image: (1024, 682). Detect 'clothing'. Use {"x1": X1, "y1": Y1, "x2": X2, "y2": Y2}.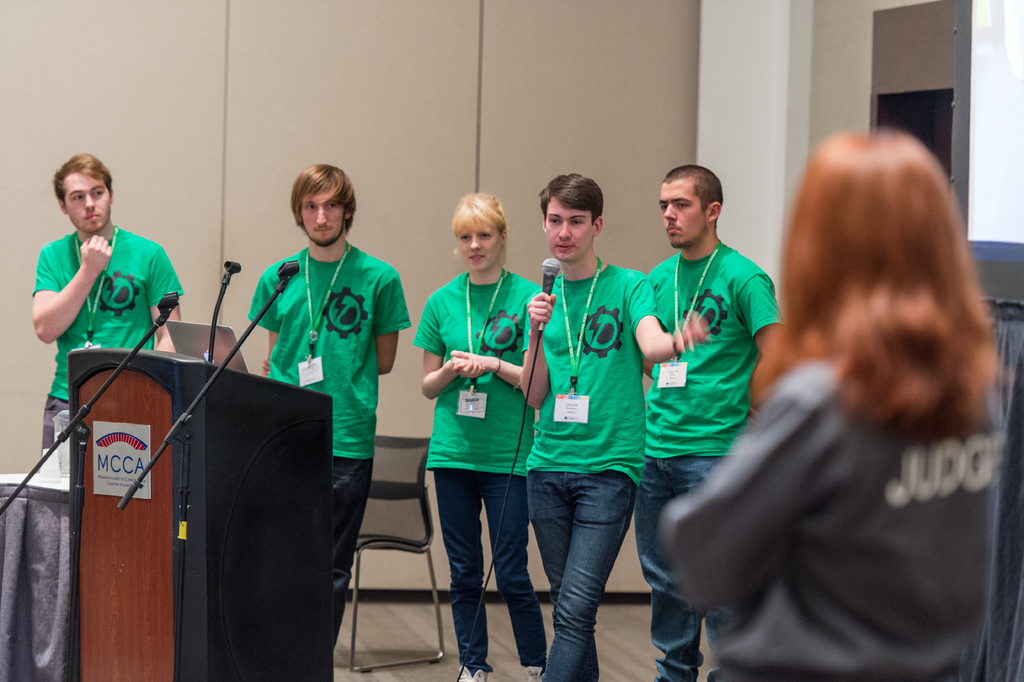
{"x1": 31, "y1": 232, "x2": 181, "y2": 451}.
